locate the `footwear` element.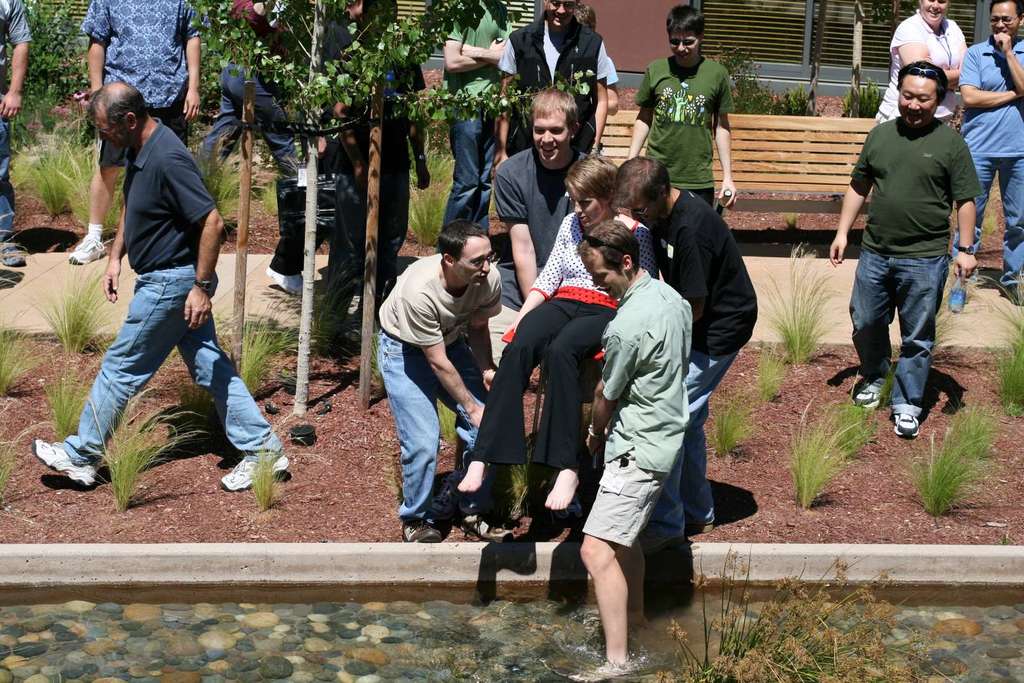
Element bbox: 399/518/440/544.
